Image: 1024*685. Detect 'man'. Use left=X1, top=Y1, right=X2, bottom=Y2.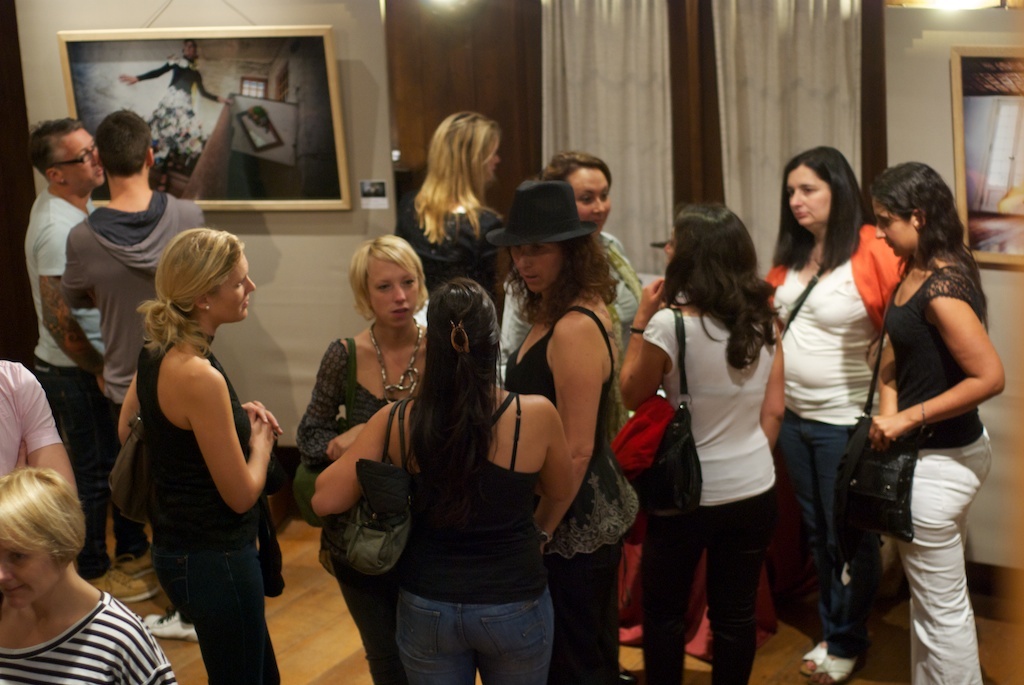
left=59, top=111, right=222, bottom=643.
